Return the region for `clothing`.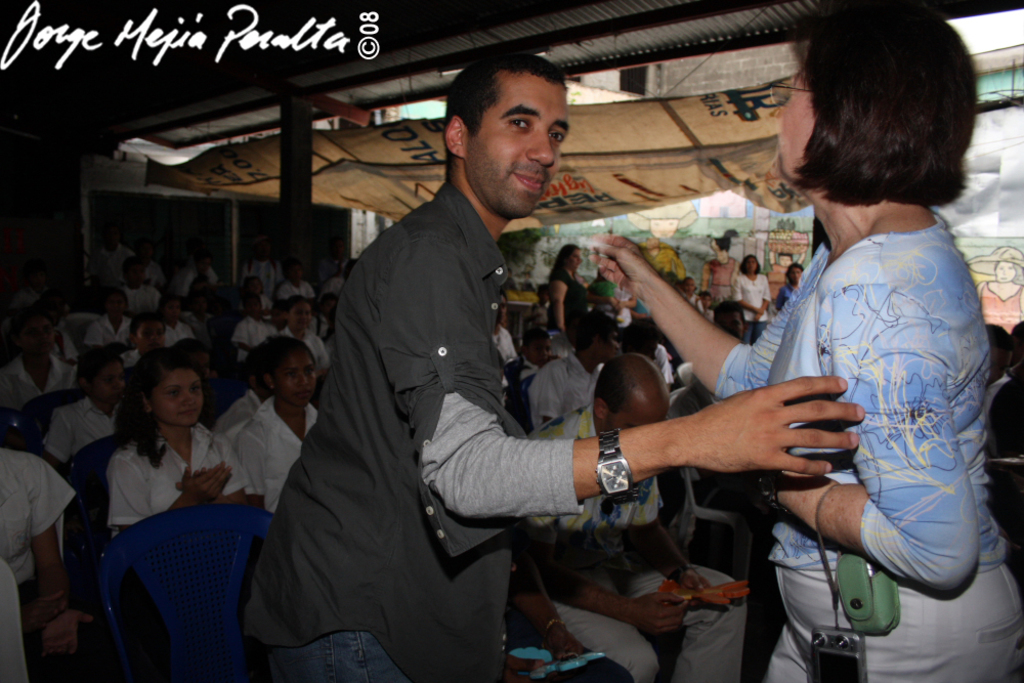
crop(243, 197, 527, 682).
